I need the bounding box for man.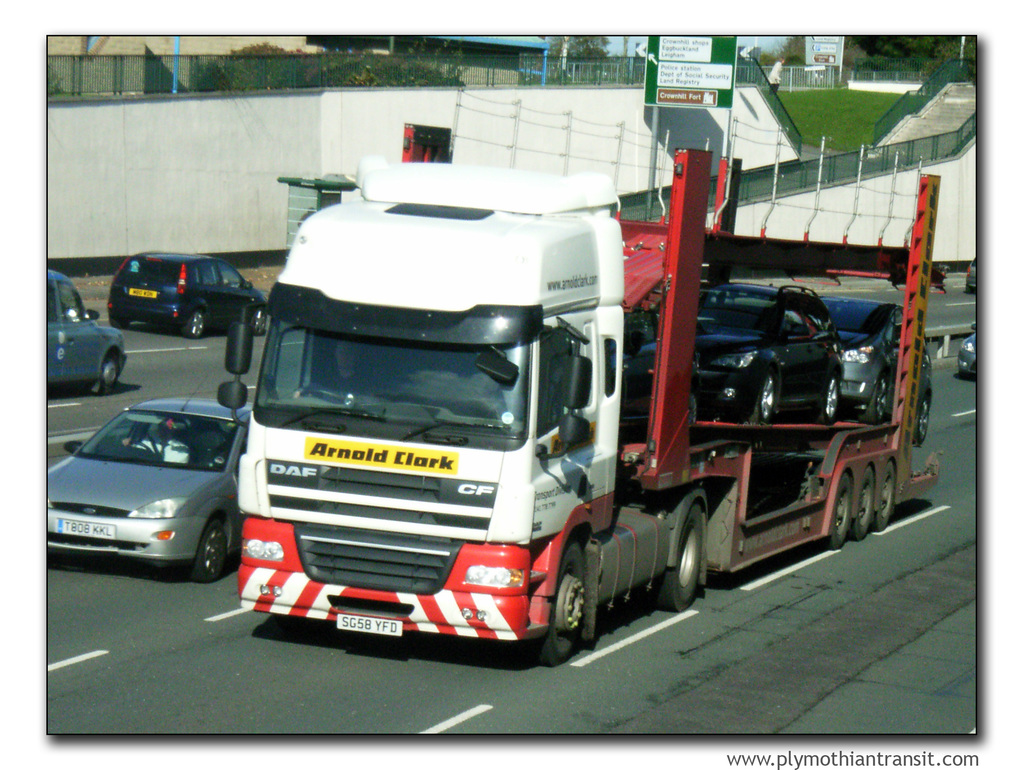
Here it is: (291,332,381,400).
